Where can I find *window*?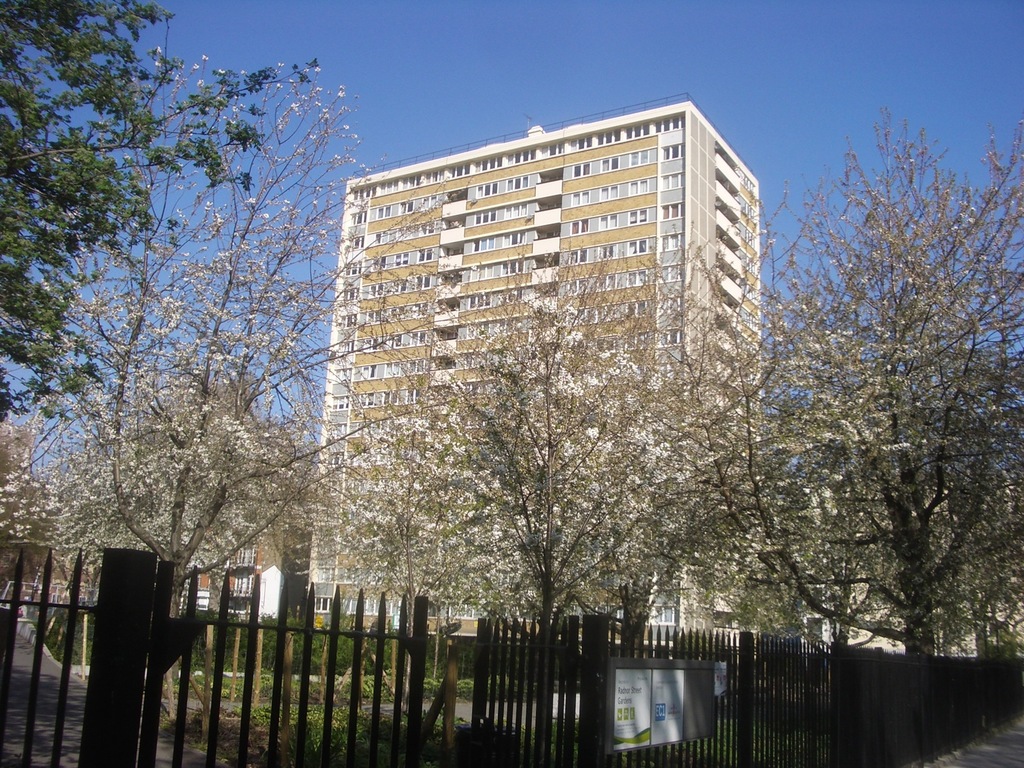
You can find it at pyautogui.locateOnScreen(506, 172, 529, 191).
